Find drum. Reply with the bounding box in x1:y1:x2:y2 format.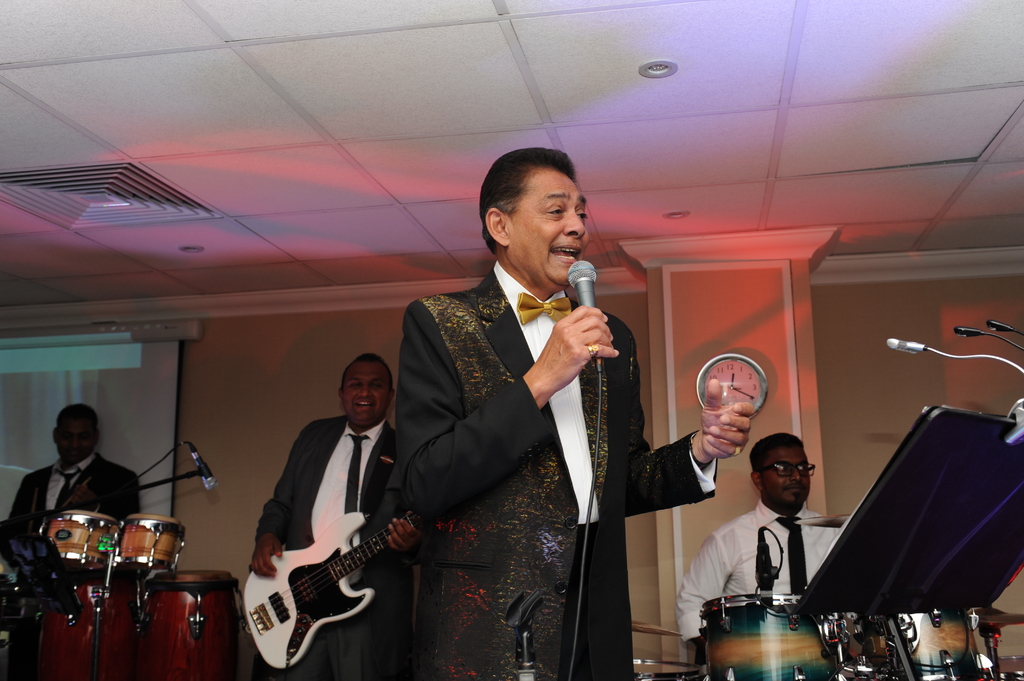
39:508:123:572.
